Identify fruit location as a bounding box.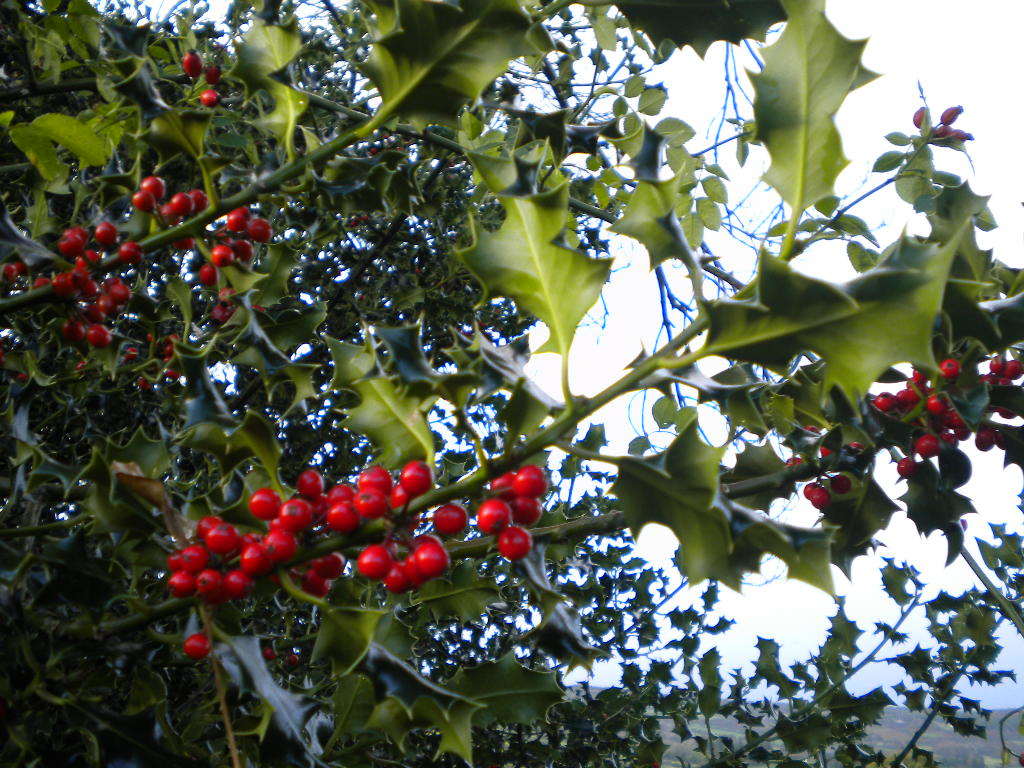
region(805, 484, 830, 507).
